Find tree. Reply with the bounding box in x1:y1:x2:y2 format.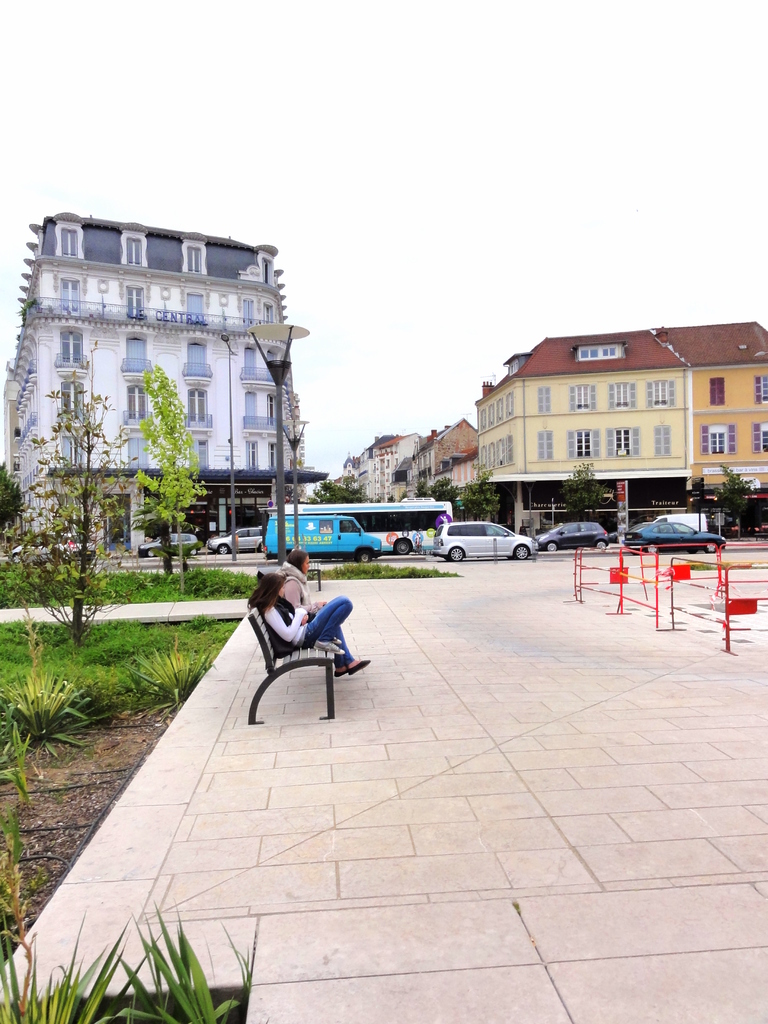
560:456:607:538.
